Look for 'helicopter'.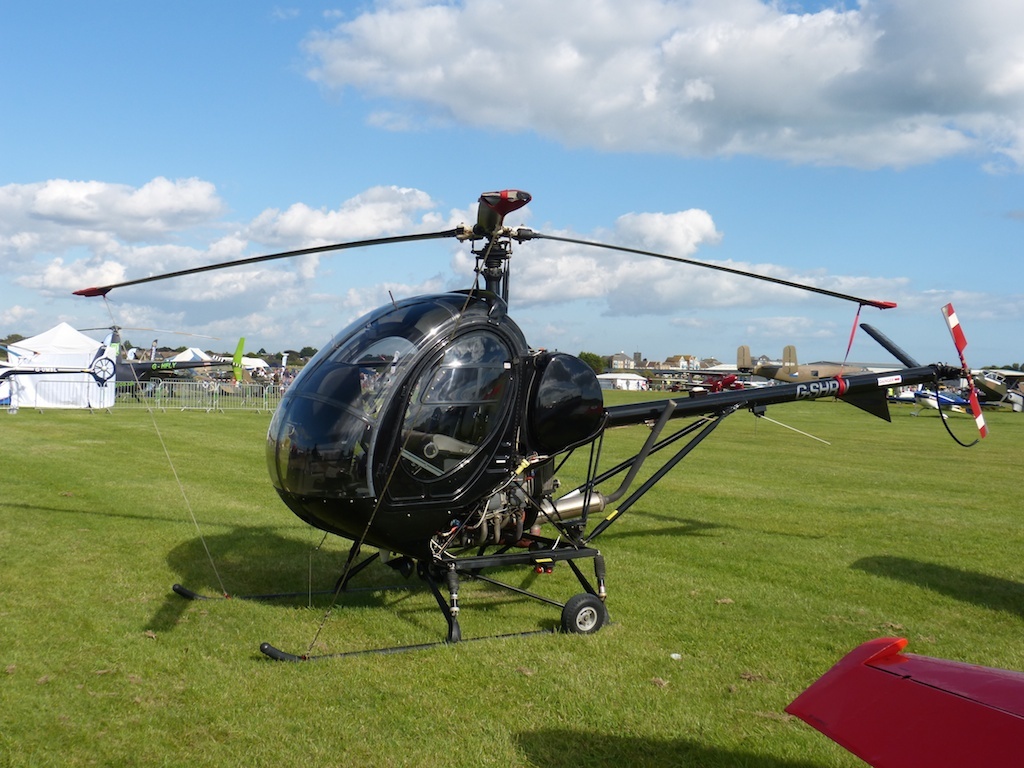
Found: <region>48, 183, 1018, 630</region>.
